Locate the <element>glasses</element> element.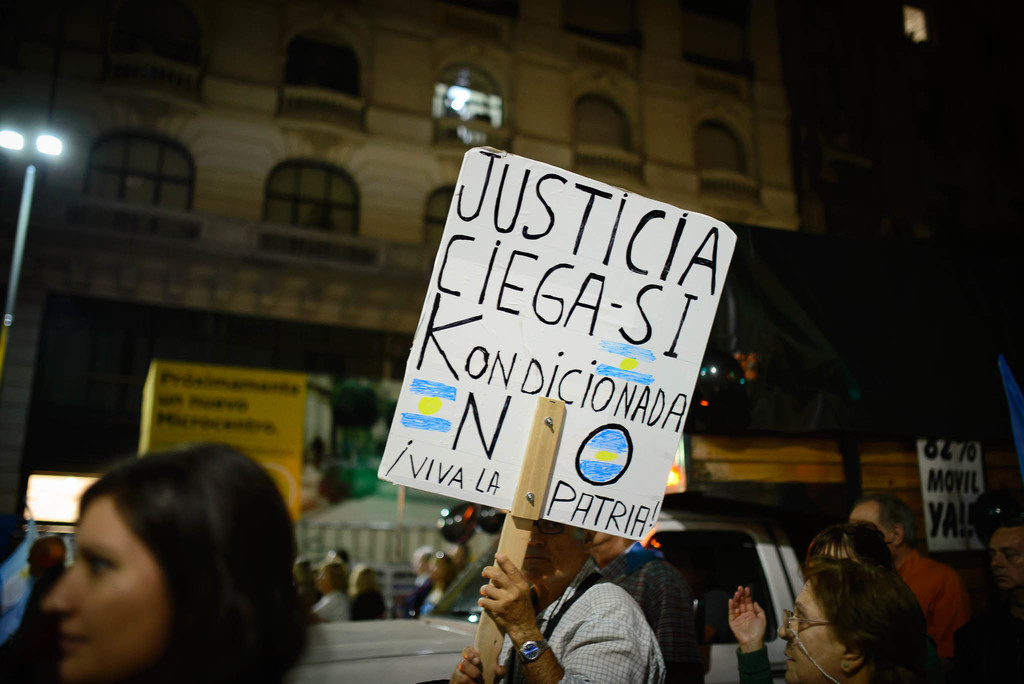
Element bbox: {"x1": 780, "y1": 608, "x2": 826, "y2": 635}.
